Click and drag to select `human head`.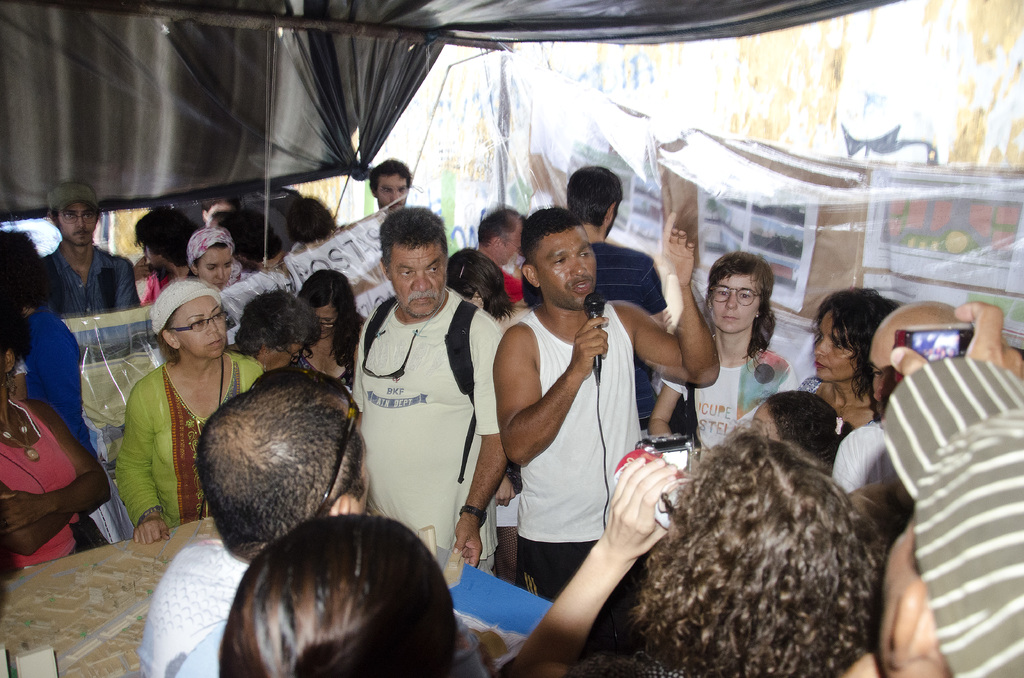
Selection: [left=703, top=254, right=772, bottom=337].
